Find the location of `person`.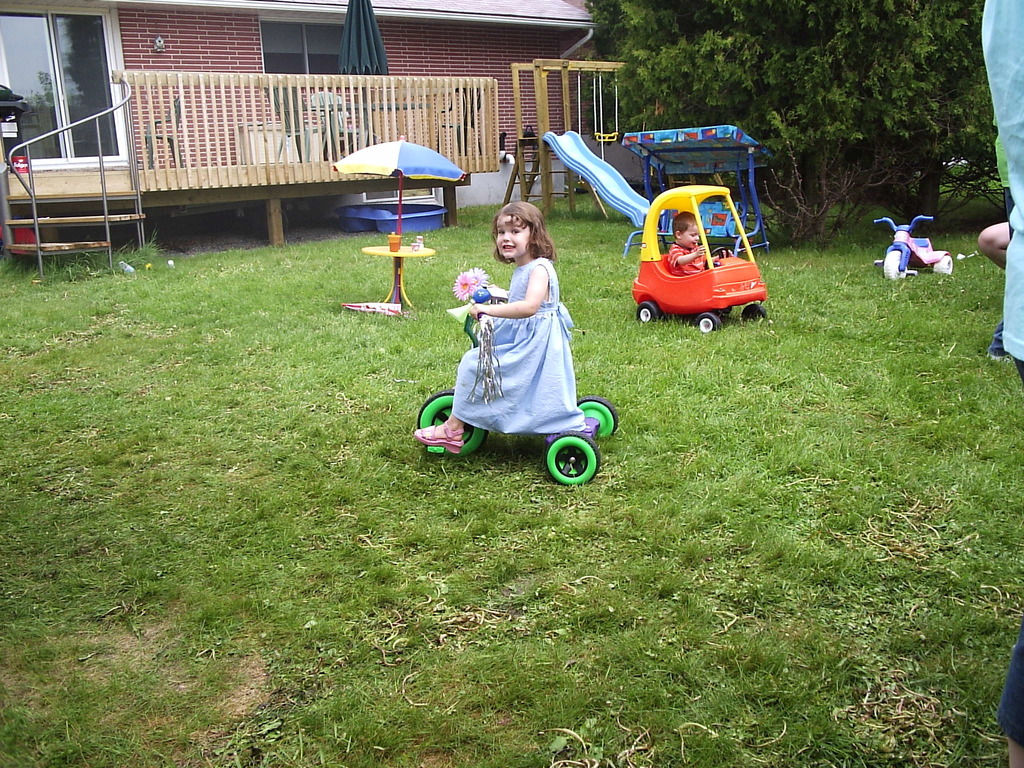
Location: rect(985, 0, 1023, 767).
